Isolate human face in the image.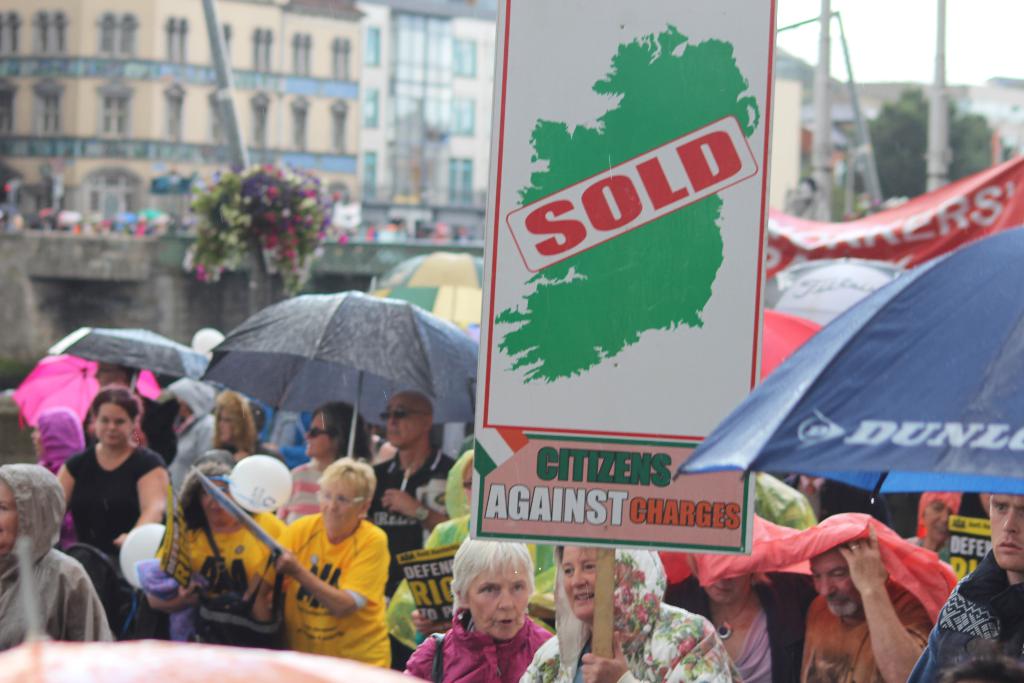
Isolated region: bbox=(467, 553, 534, 641).
